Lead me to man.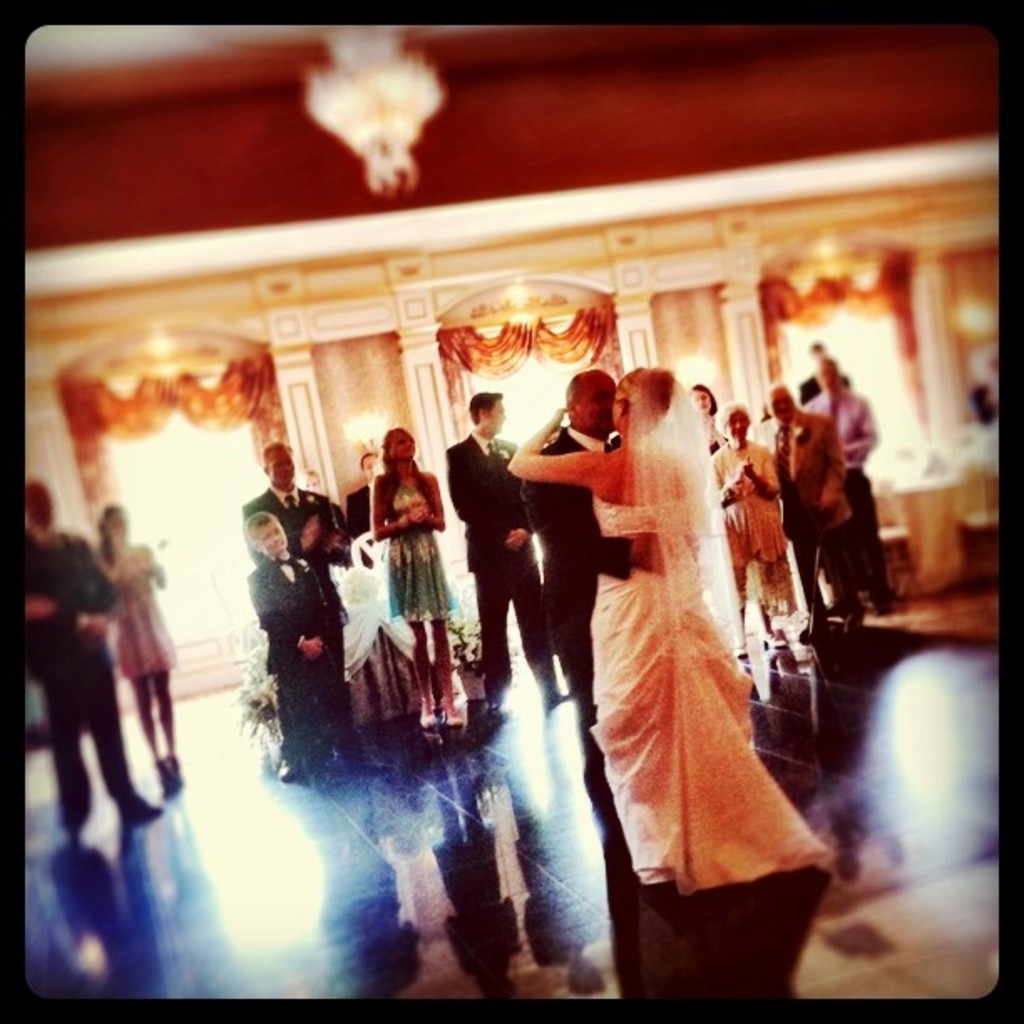
Lead to <bbox>340, 452, 381, 559</bbox>.
